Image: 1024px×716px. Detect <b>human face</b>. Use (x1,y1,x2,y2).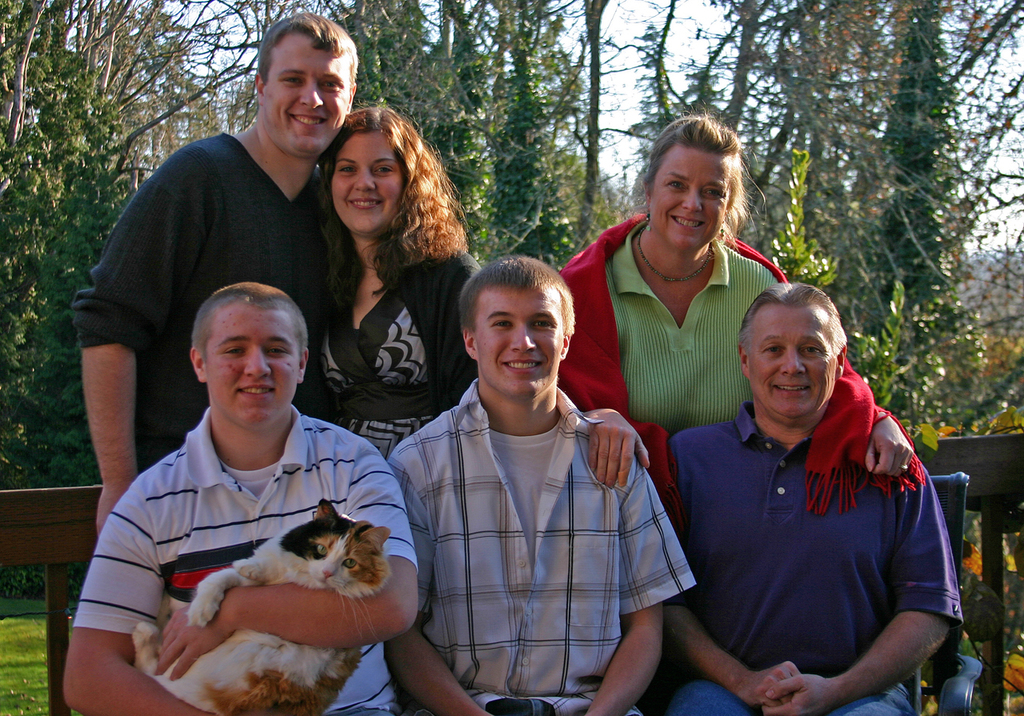
(203,306,297,426).
